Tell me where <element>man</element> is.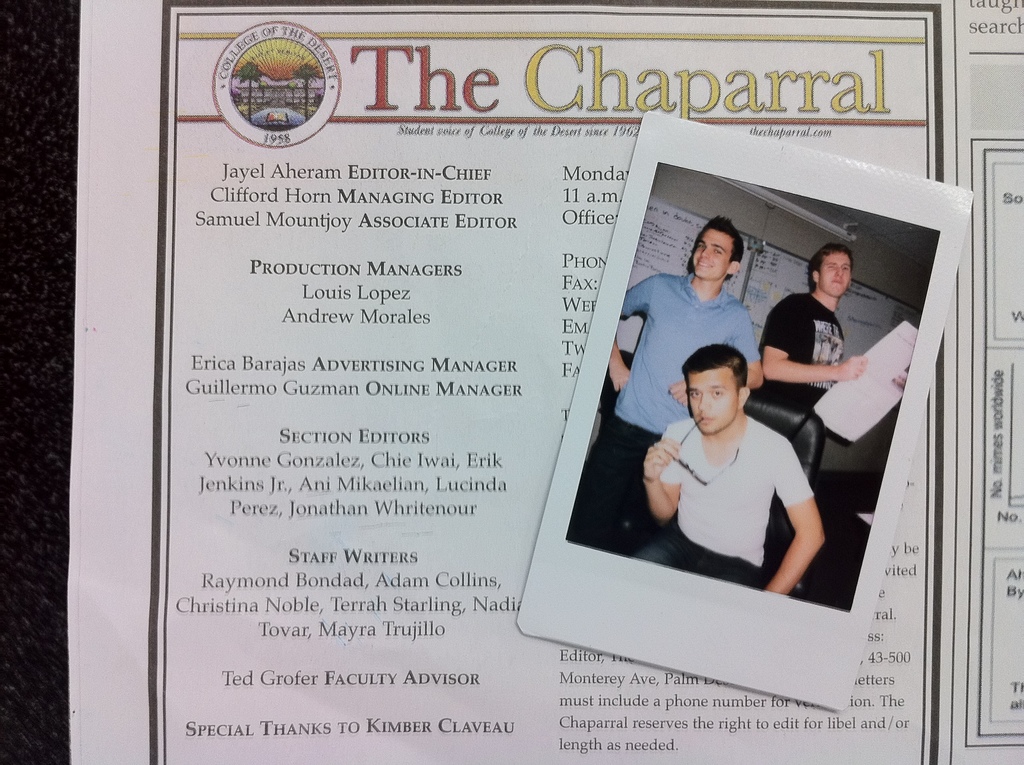
<element>man</element> is at BBox(753, 241, 912, 430).
